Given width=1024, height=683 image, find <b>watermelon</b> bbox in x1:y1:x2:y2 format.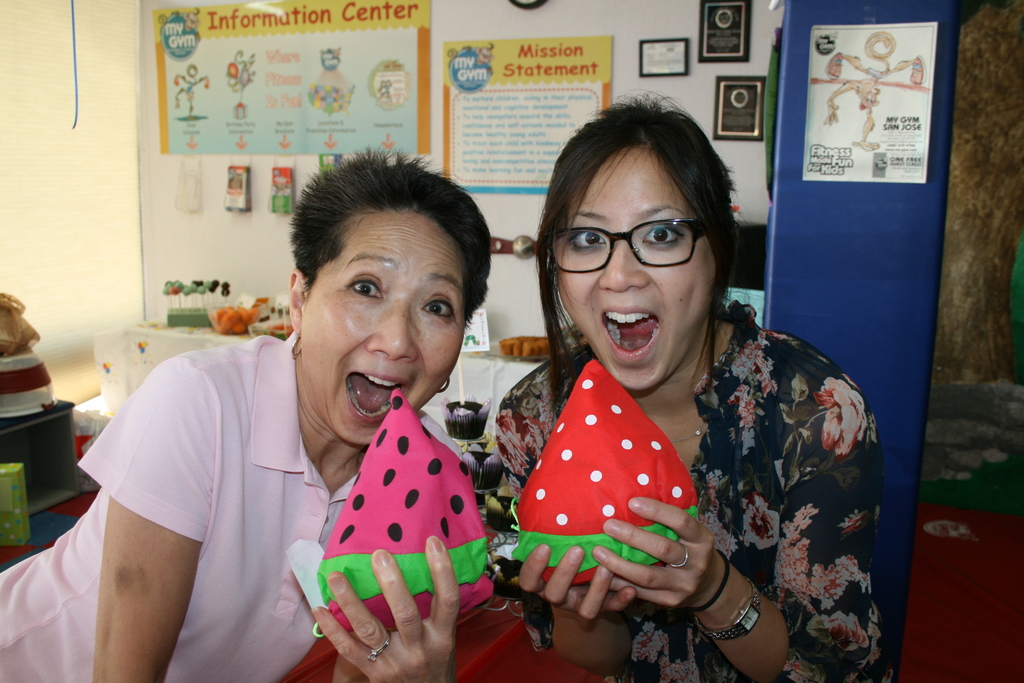
513:358:698:583.
